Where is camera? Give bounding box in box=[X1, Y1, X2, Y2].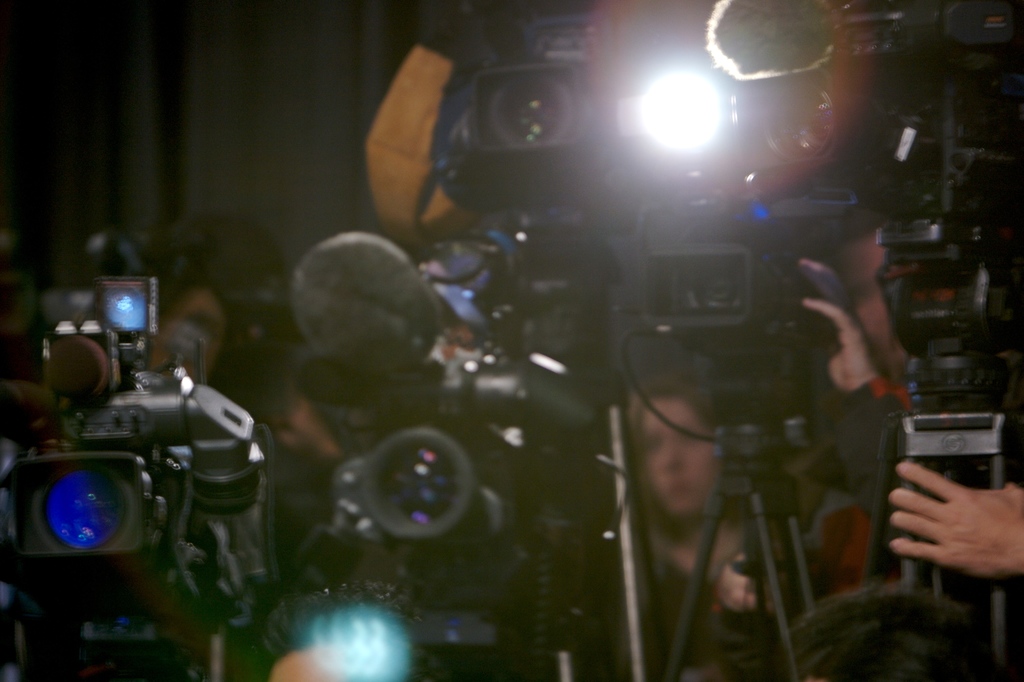
box=[610, 194, 856, 484].
